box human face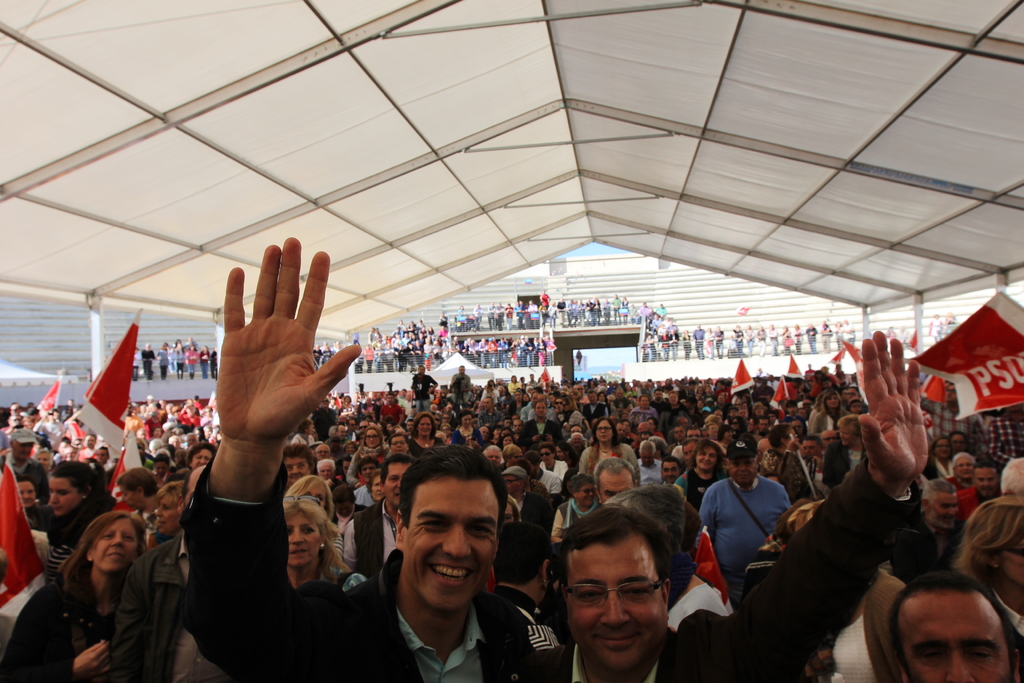
[600,474,632,500]
